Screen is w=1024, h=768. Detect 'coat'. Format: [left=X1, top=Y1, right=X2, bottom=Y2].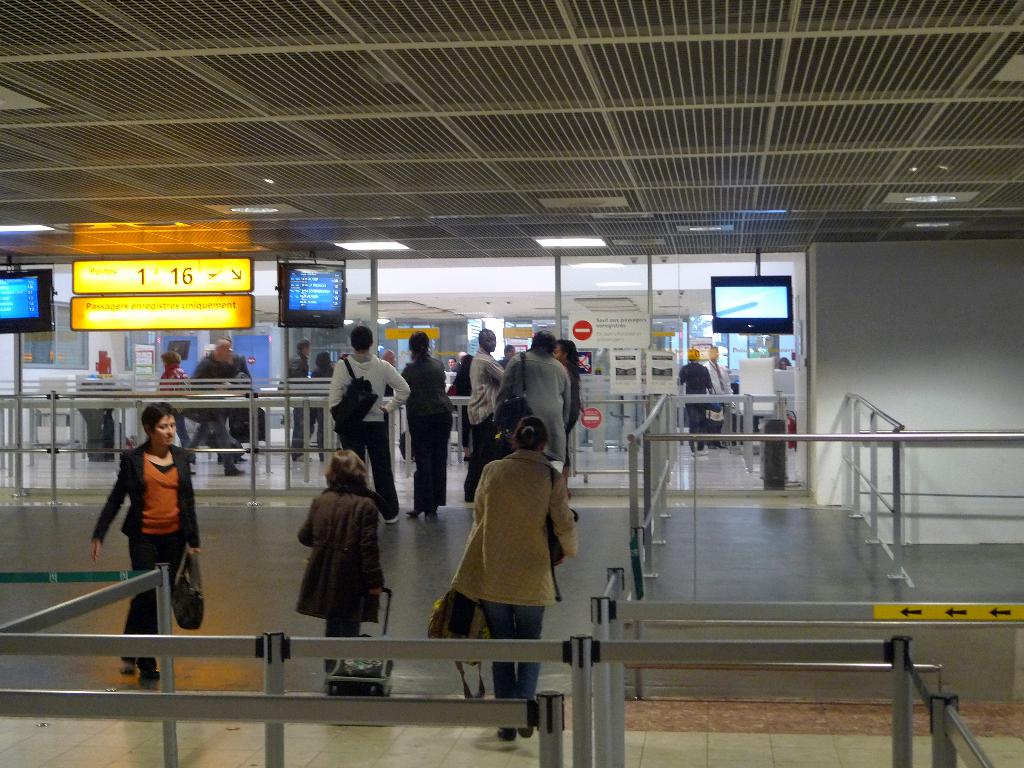
[left=324, top=349, right=413, bottom=424].
